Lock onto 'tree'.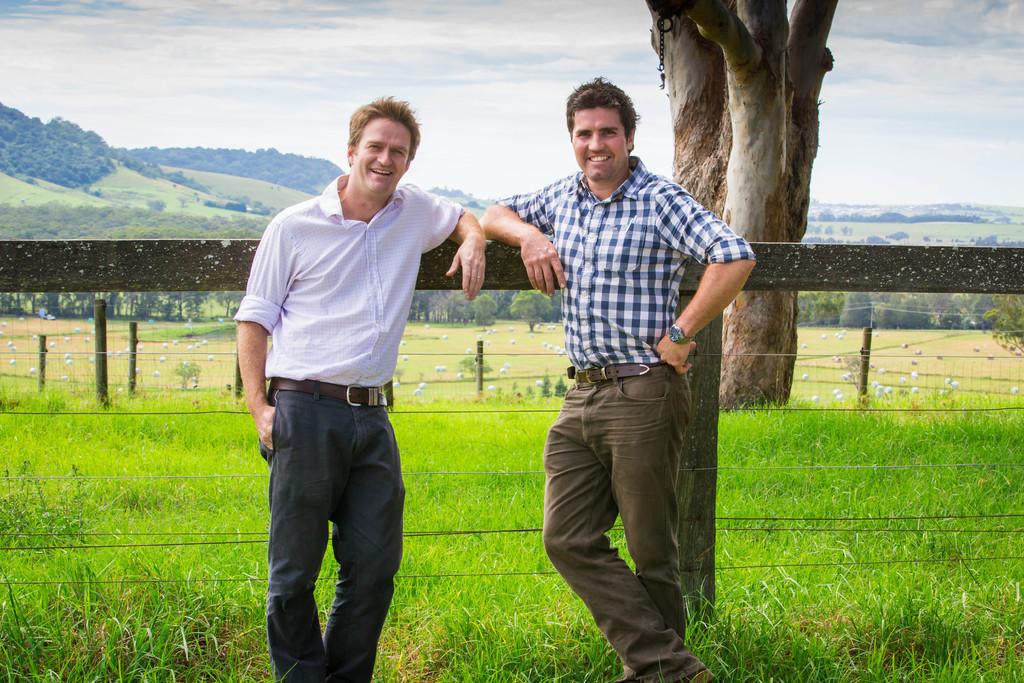
Locked: [0, 102, 119, 183].
